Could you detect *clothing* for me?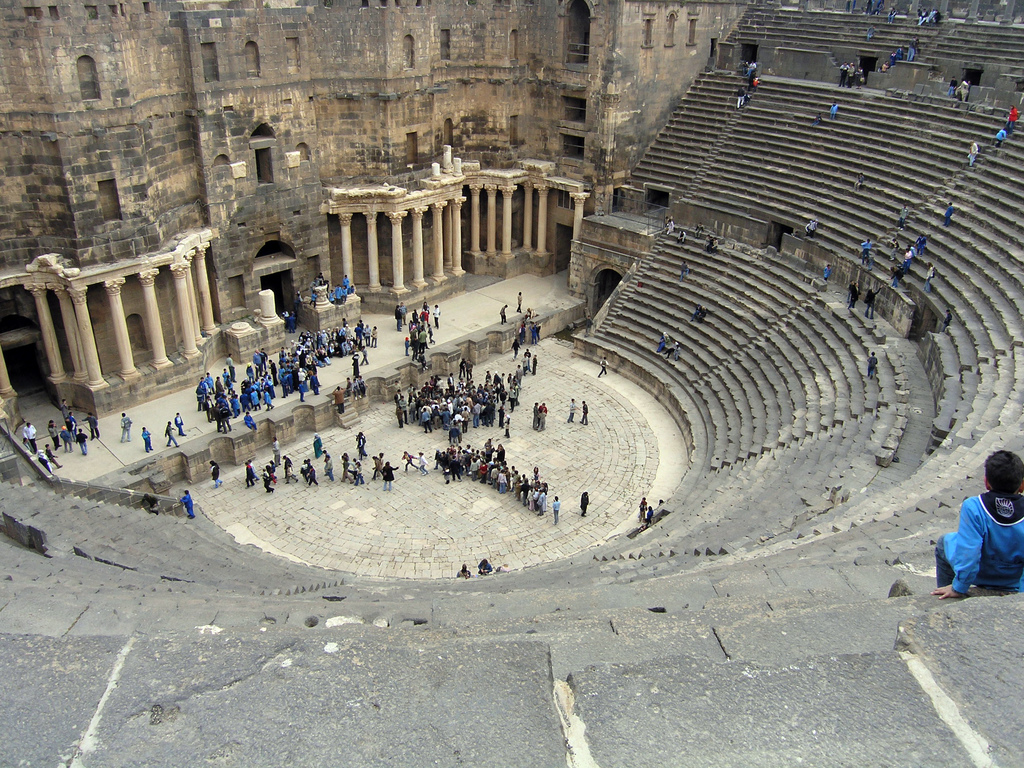
Detection result: [668,222,675,237].
